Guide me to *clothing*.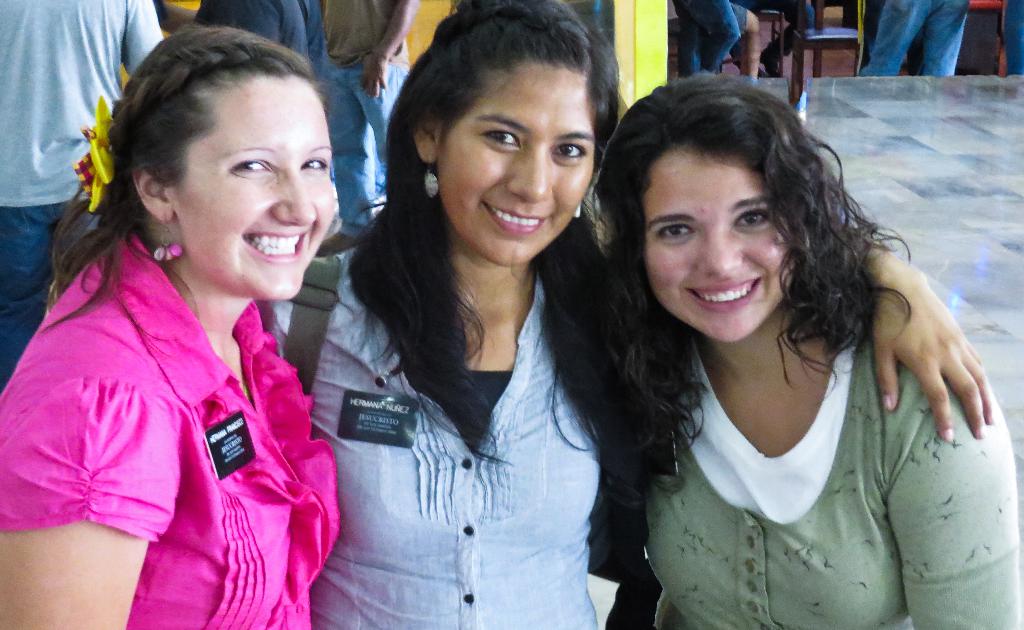
Guidance: x1=282, y1=234, x2=611, y2=629.
